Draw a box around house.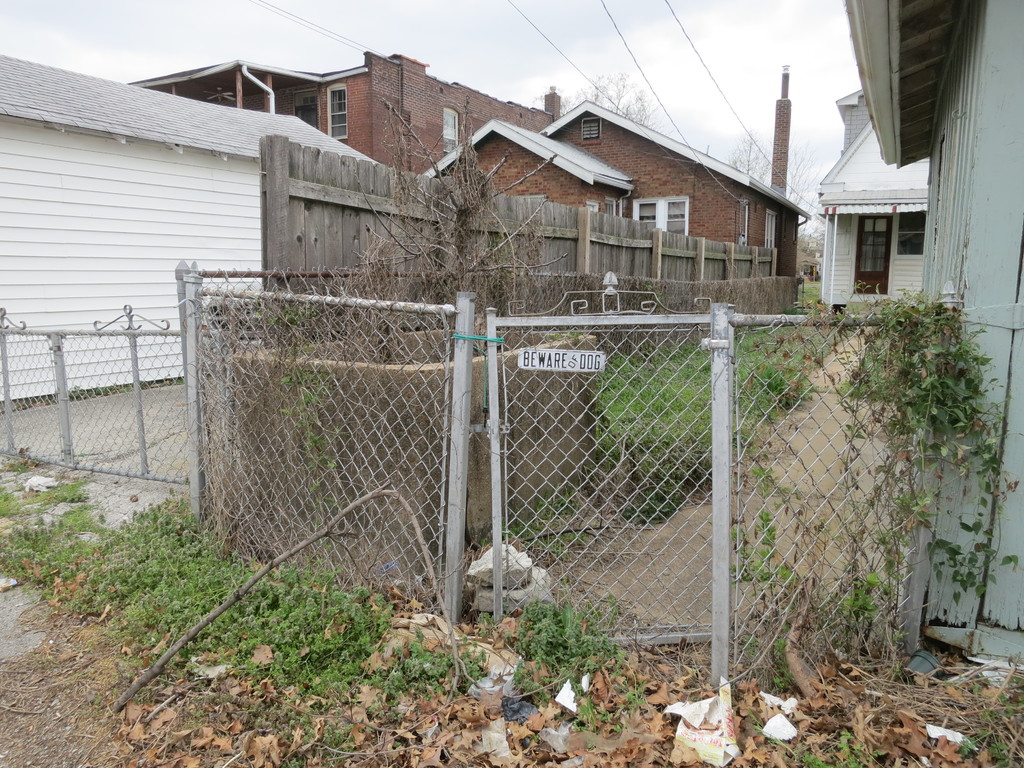
(846,0,1022,671).
